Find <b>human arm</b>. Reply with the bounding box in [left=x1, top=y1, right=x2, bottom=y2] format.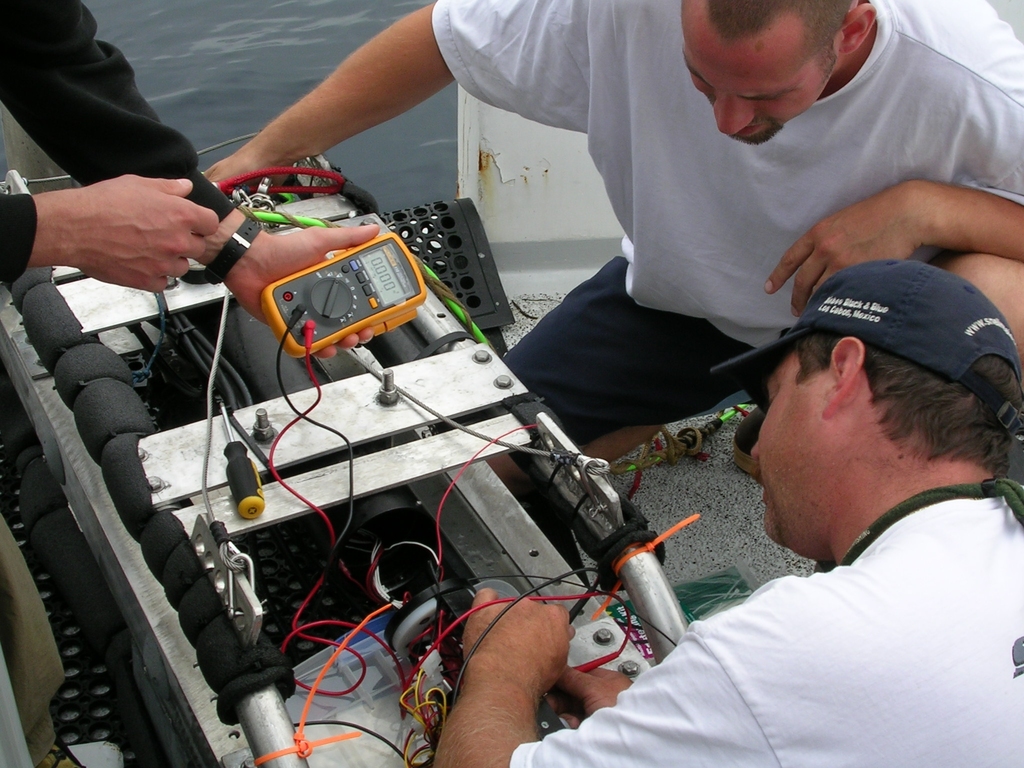
[left=762, top=109, right=1023, bottom=317].
